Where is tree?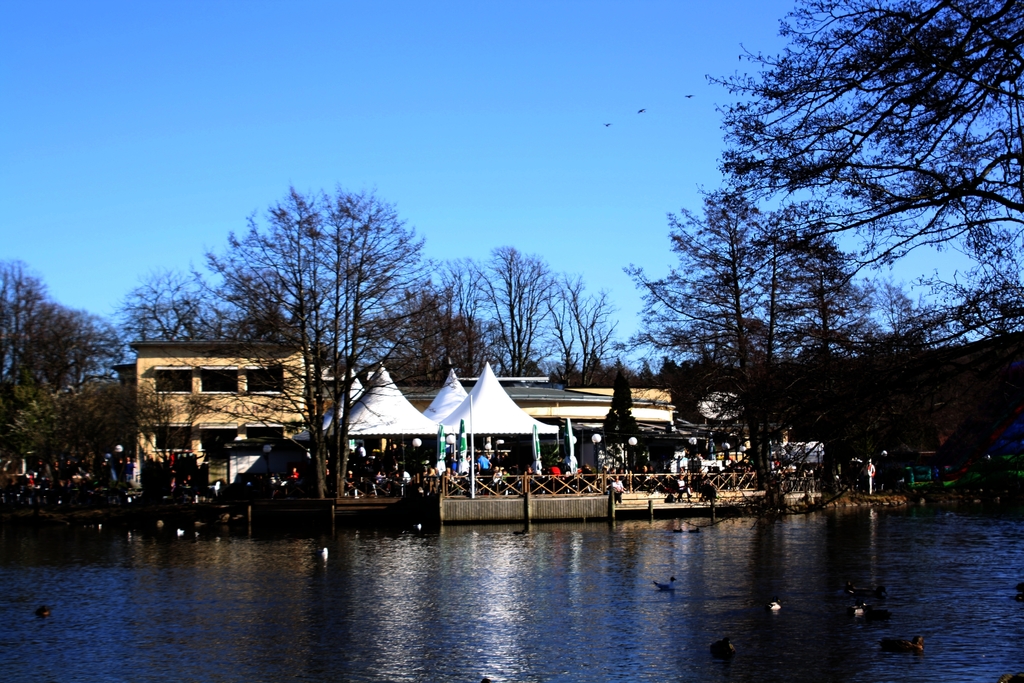
122,270,243,343.
